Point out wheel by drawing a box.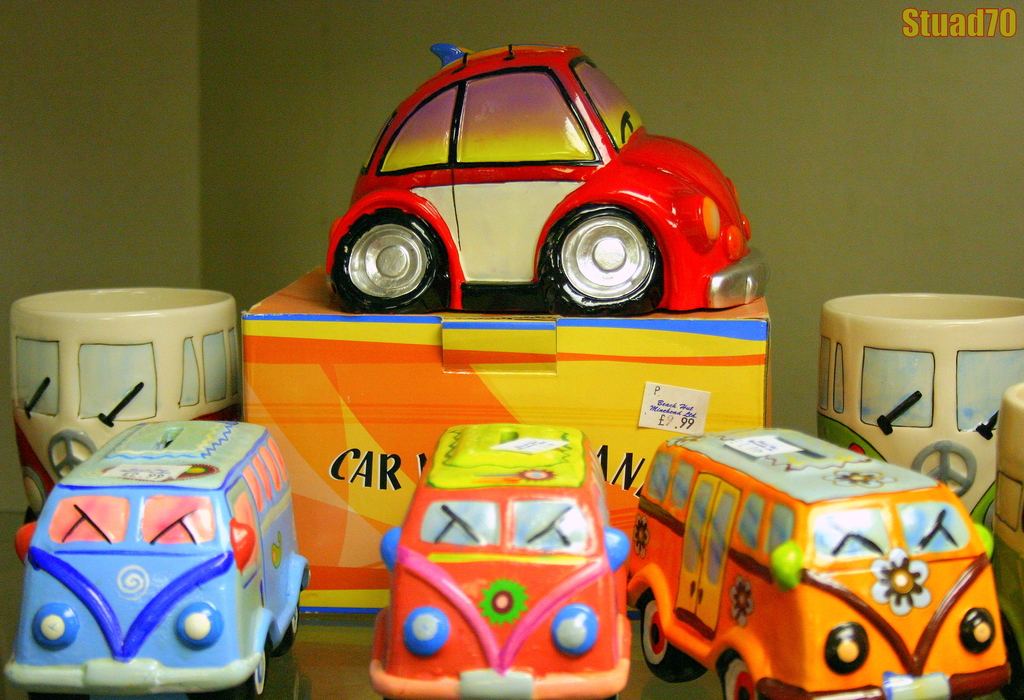
x1=715 y1=649 x2=760 y2=699.
